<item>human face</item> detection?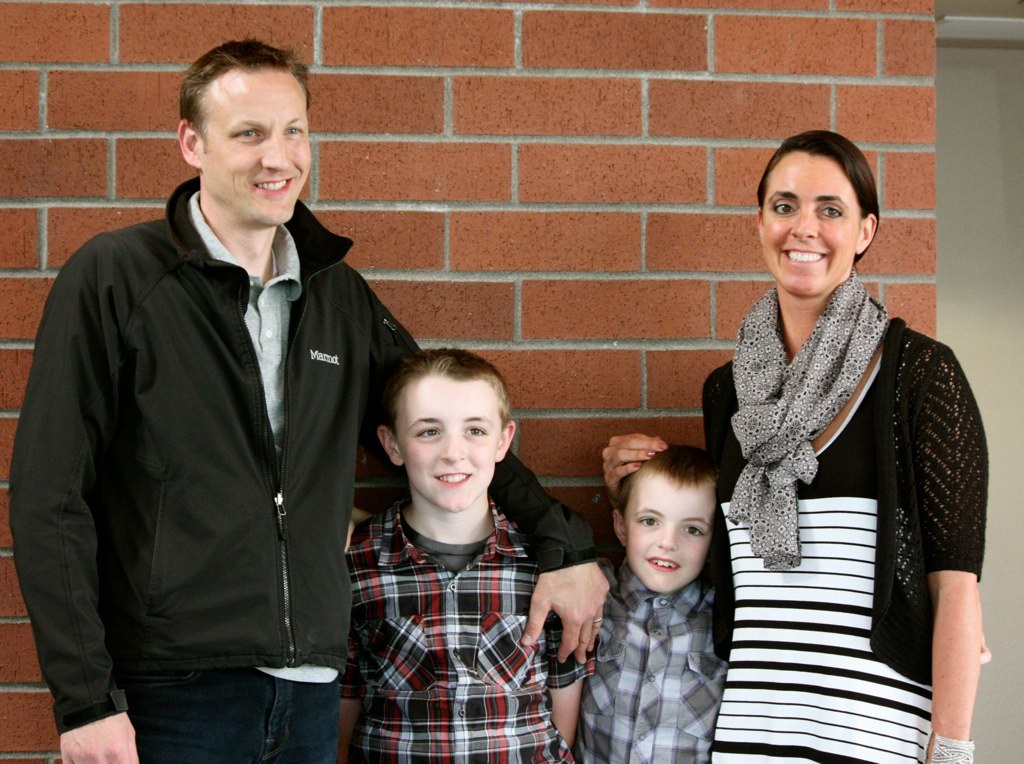
(left=387, top=379, right=502, bottom=513)
